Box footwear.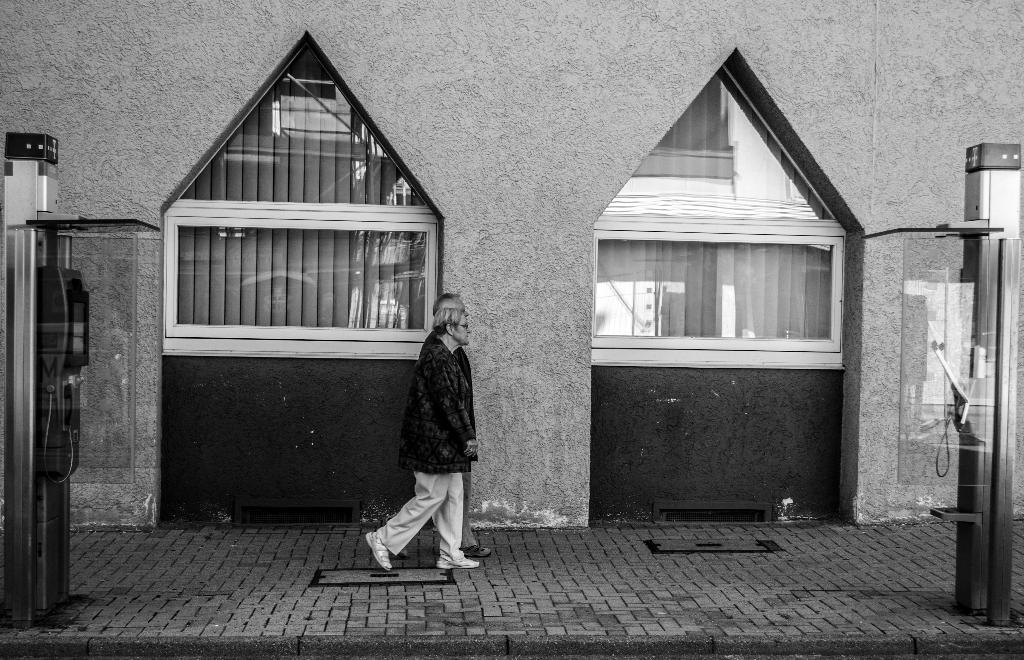
l=365, t=533, r=394, b=572.
